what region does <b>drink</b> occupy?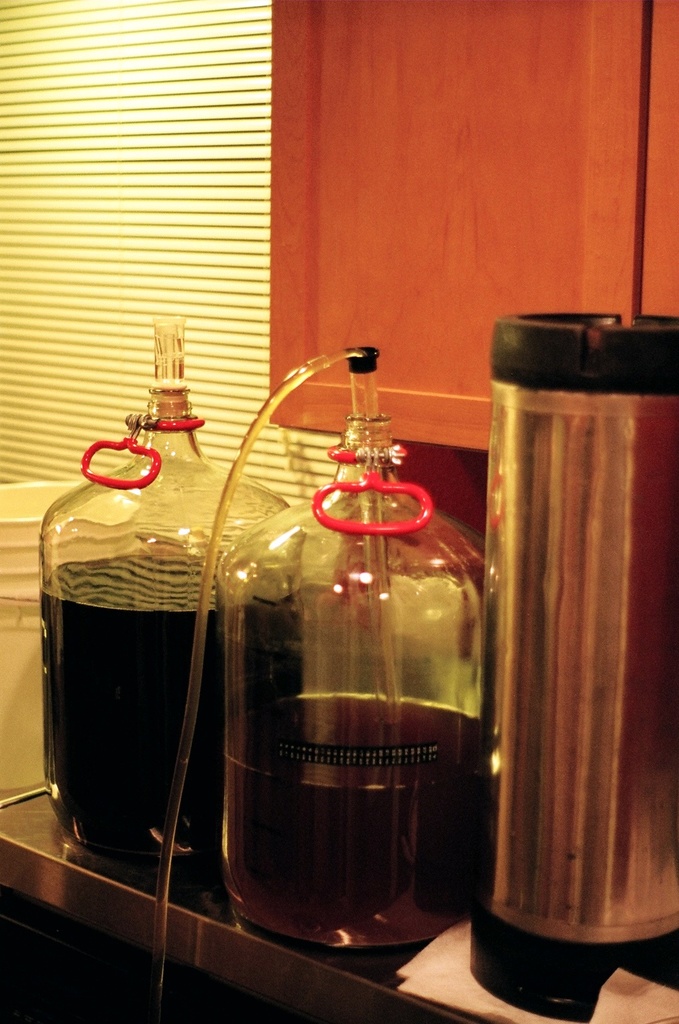
detection(234, 697, 497, 938).
